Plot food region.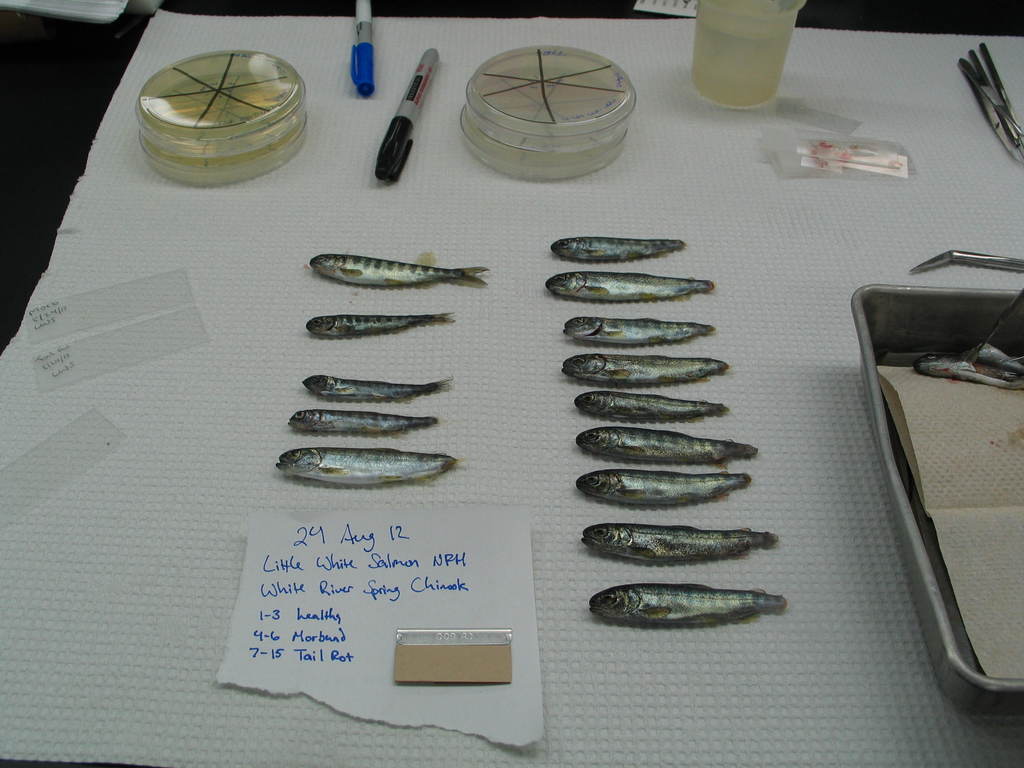
Plotted at l=287, t=404, r=443, b=435.
